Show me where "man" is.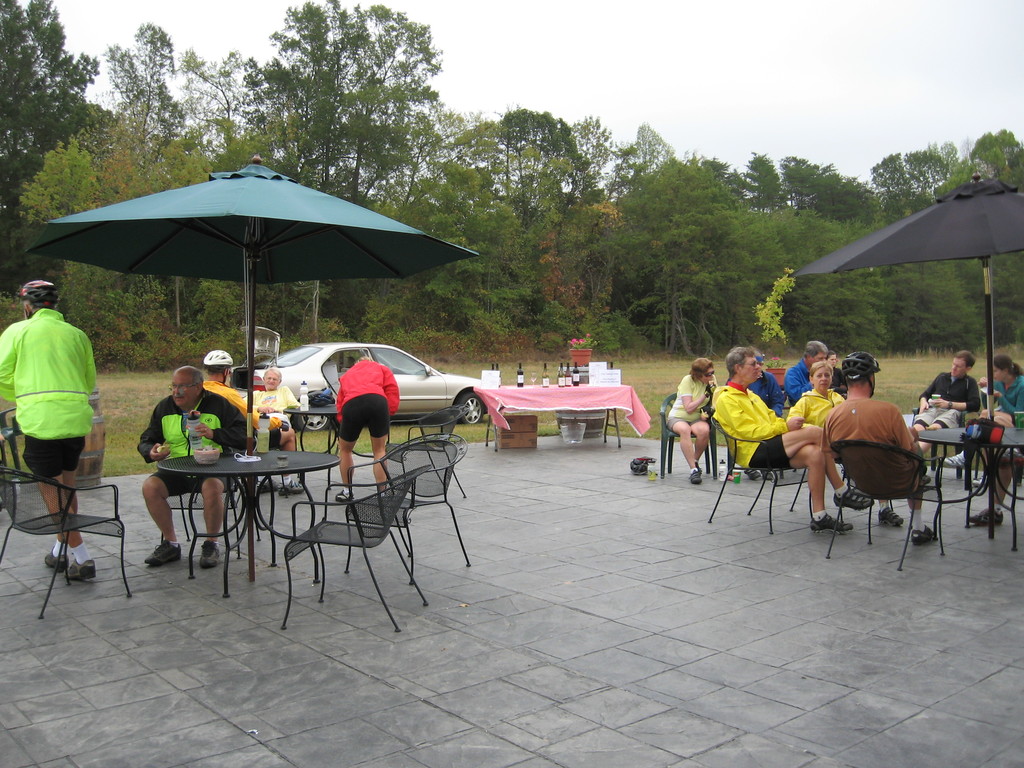
"man" is at crop(906, 342, 980, 458).
